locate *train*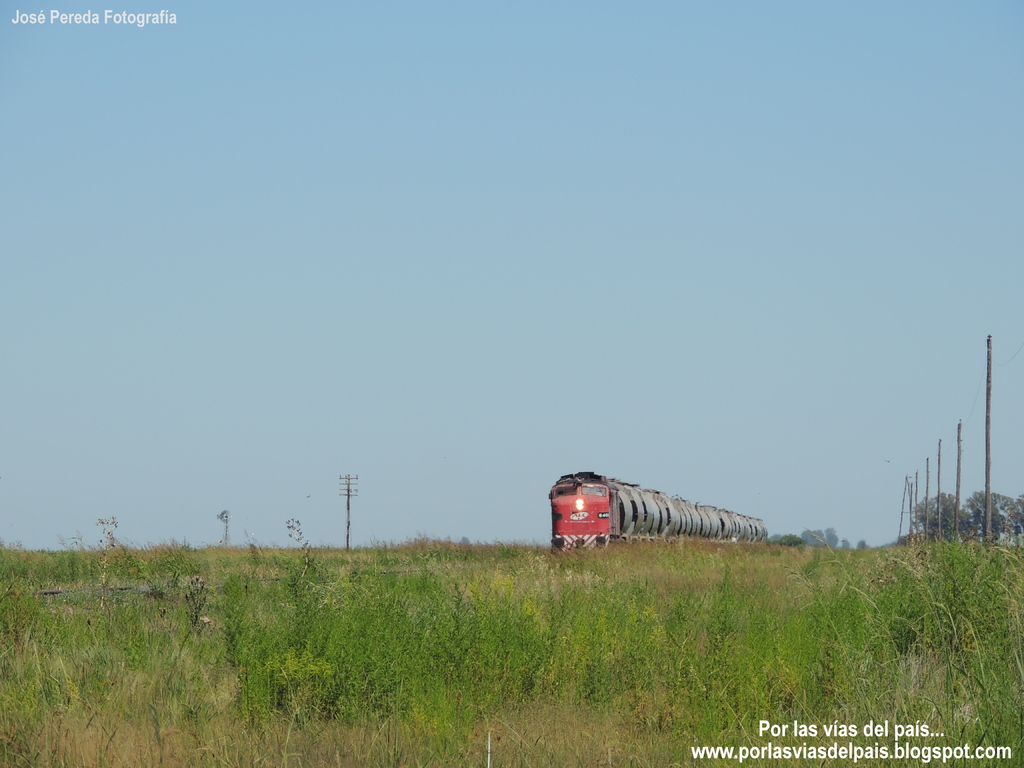
x1=552 y1=476 x2=767 y2=553
